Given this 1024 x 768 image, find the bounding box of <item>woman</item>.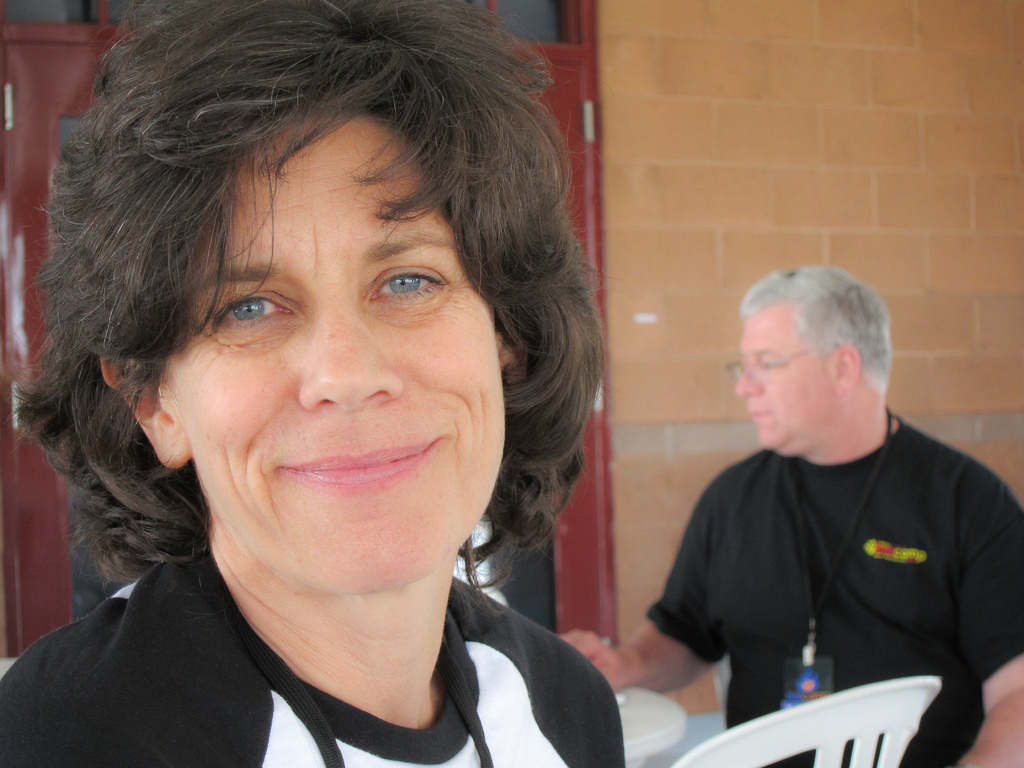
crop(0, 28, 655, 767).
